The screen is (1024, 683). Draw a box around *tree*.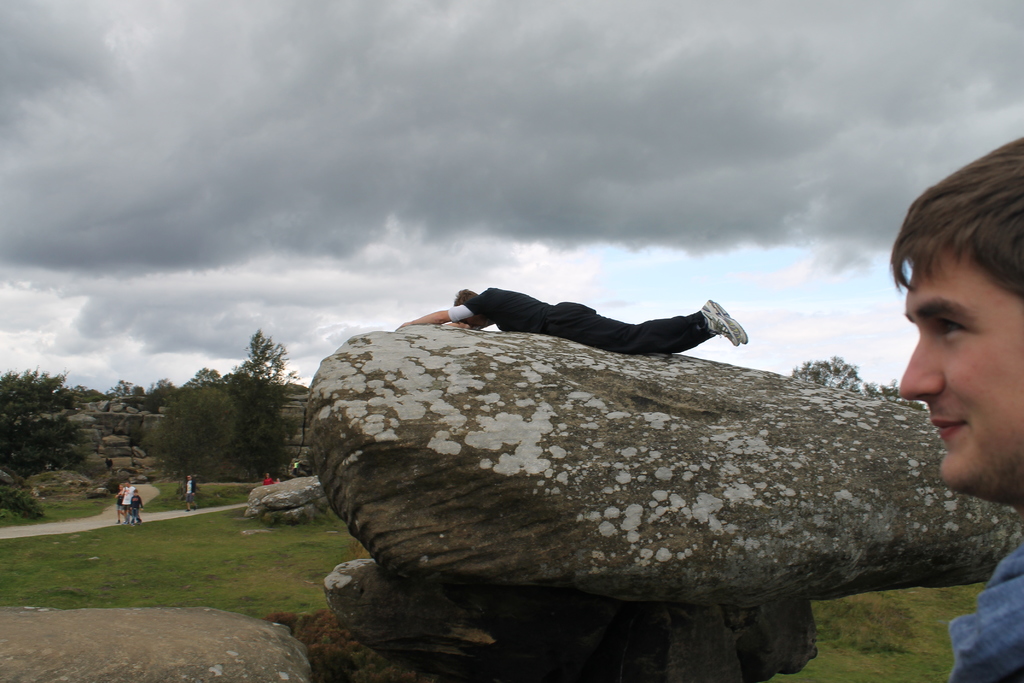
795,358,864,395.
